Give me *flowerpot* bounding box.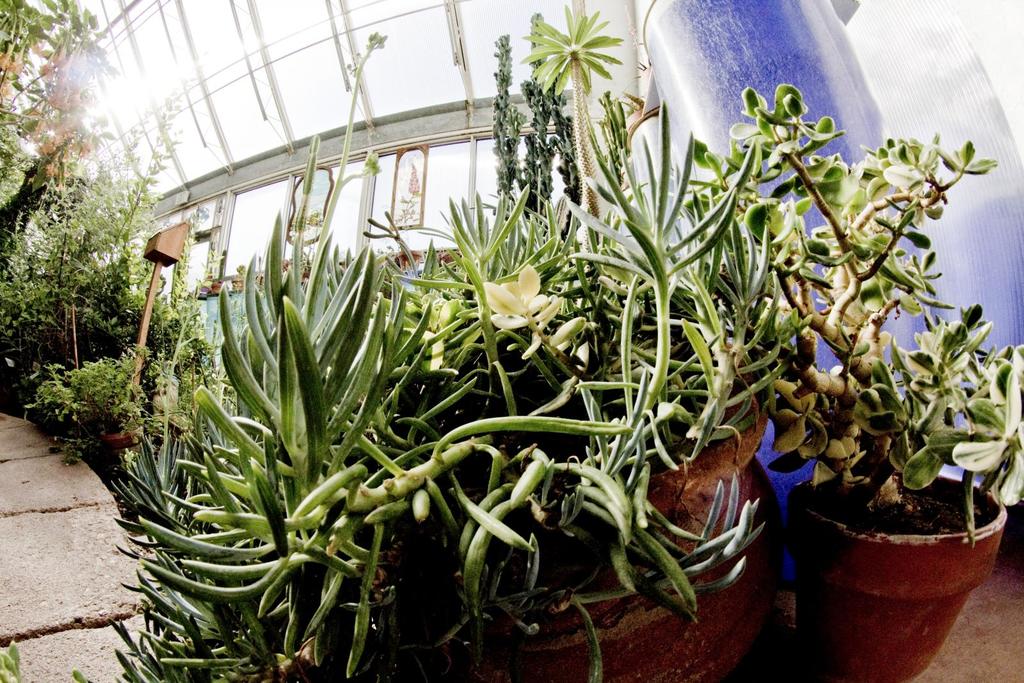
BBox(486, 483, 762, 682).
